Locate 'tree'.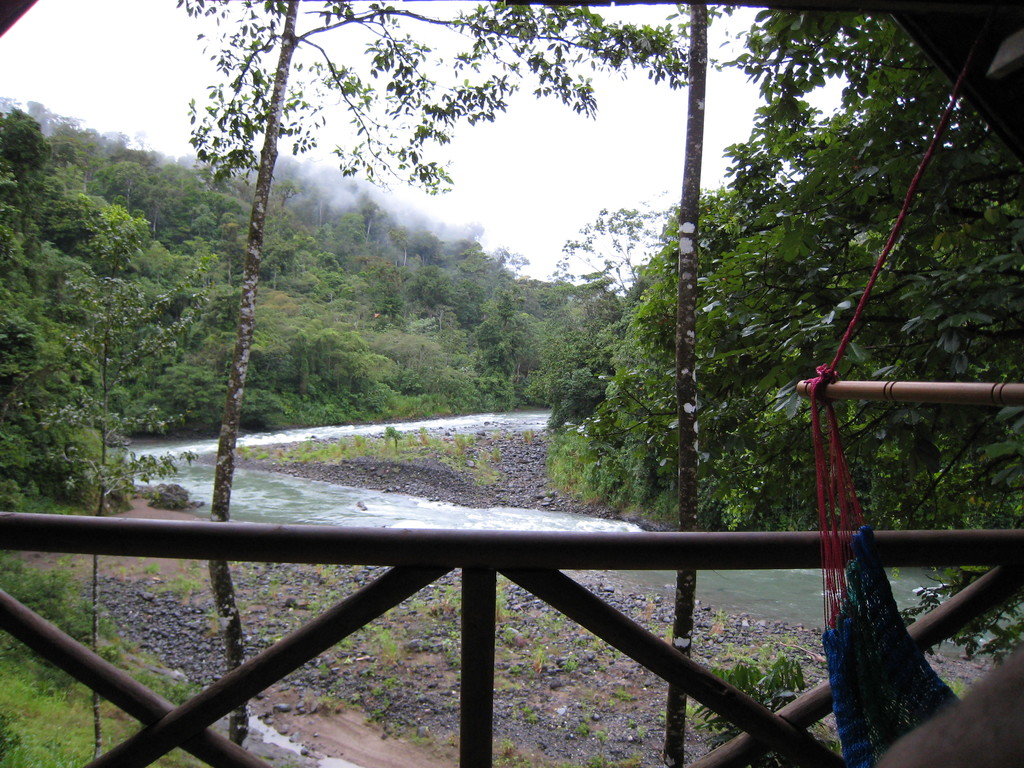
Bounding box: bbox=[14, 179, 204, 764].
